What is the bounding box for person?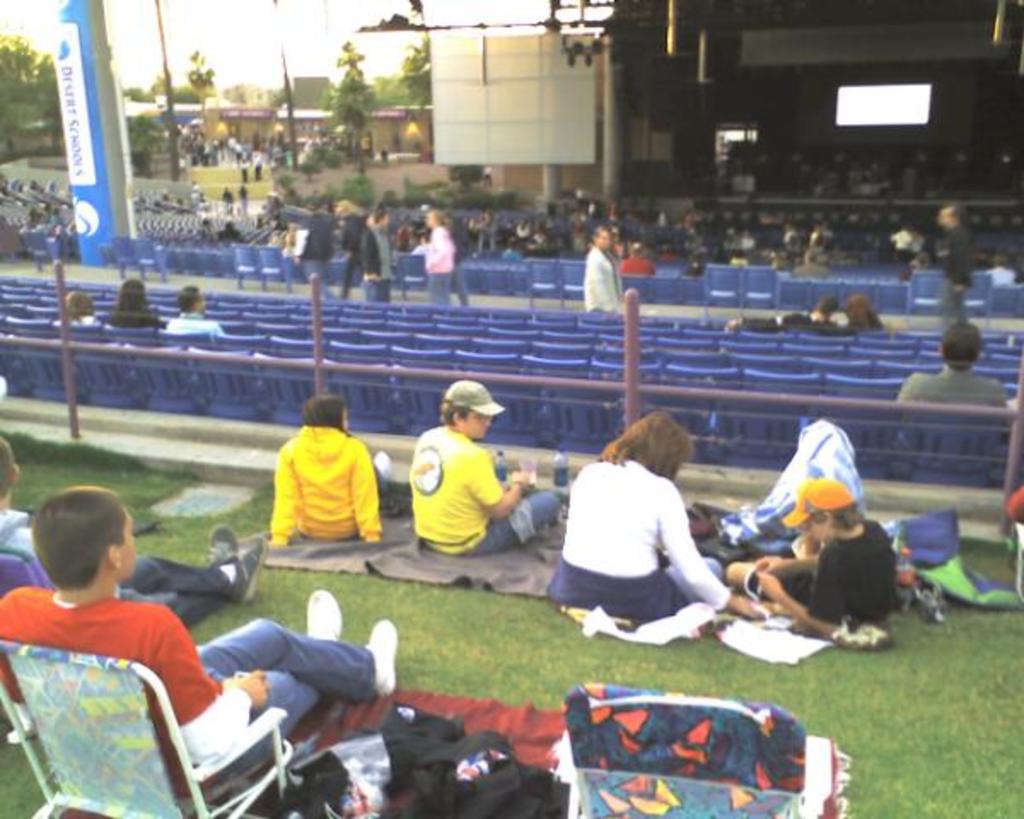
{"left": 164, "top": 292, "right": 225, "bottom": 334}.
